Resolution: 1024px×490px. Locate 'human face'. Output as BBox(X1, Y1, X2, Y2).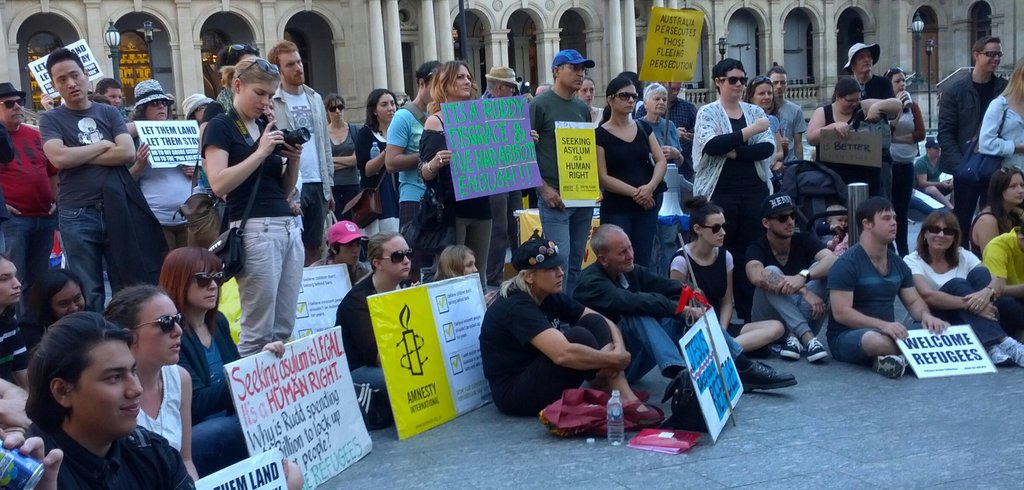
BBox(644, 88, 671, 113).
